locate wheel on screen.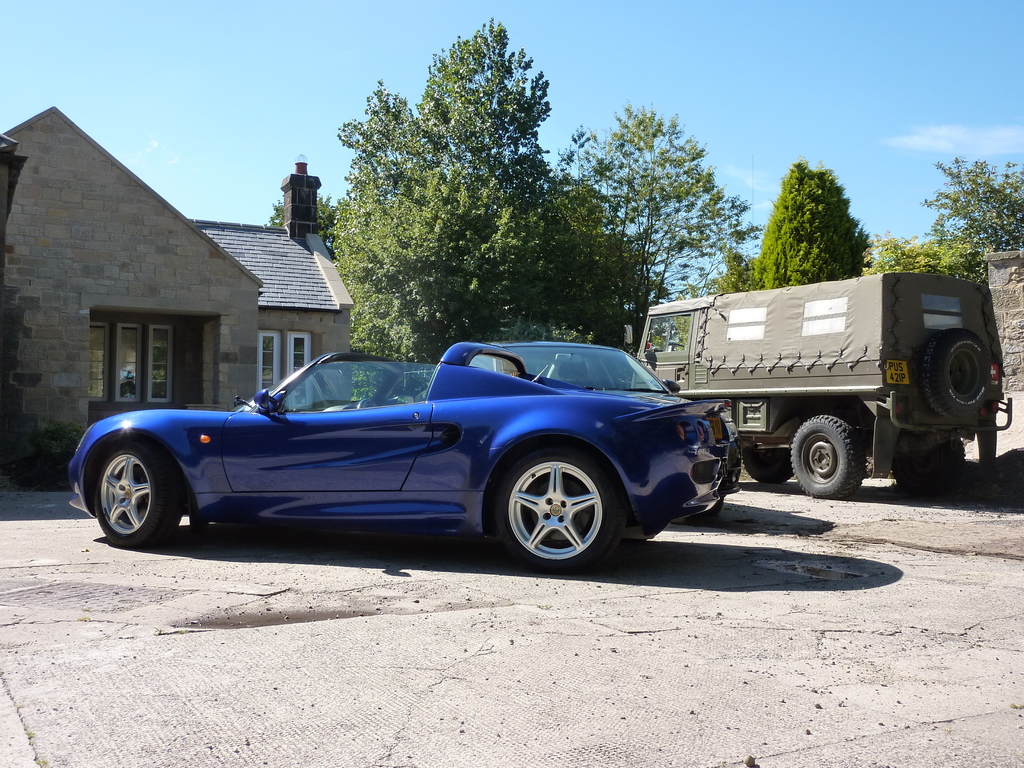
On screen at crop(784, 415, 865, 499).
